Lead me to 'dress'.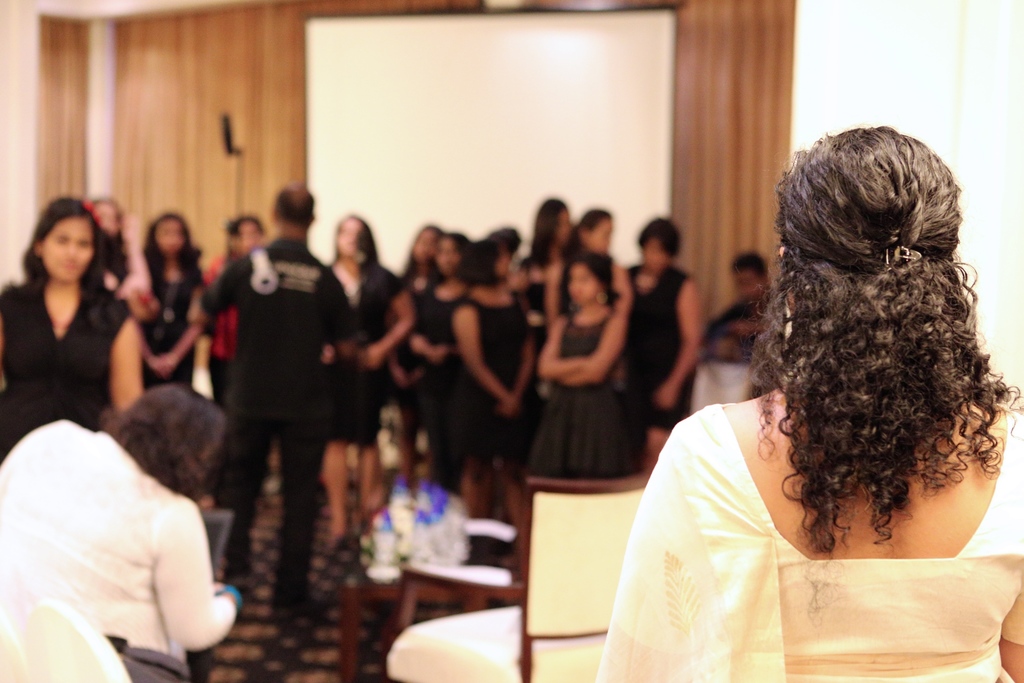
Lead to rect(540, 284, 630, 474).
